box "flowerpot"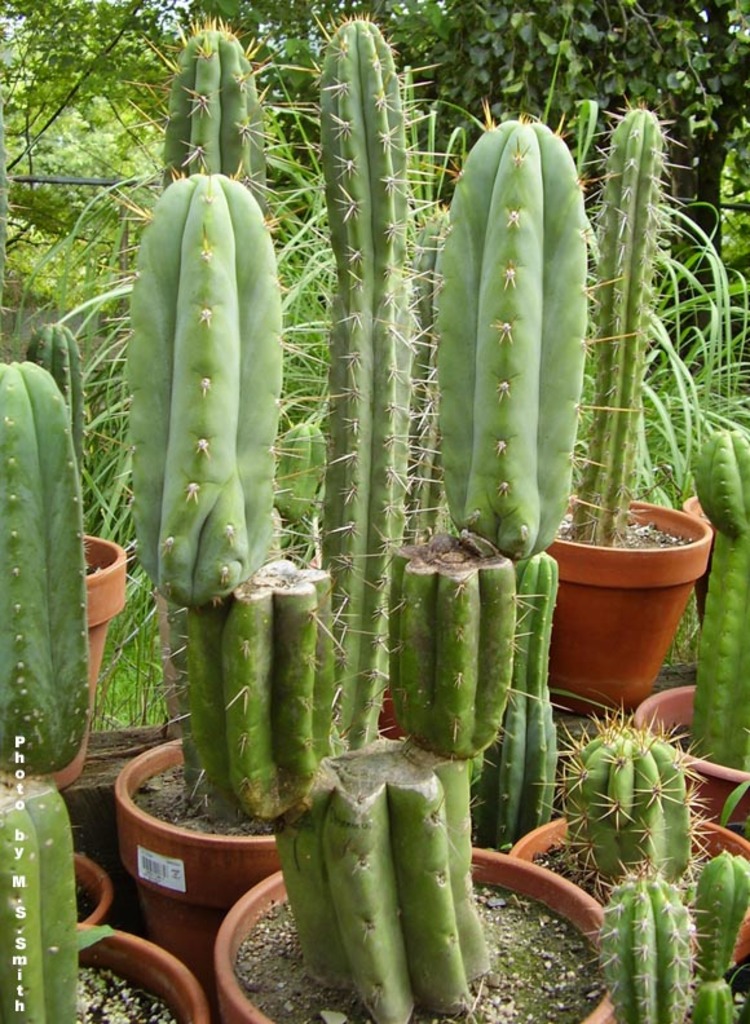
bbox=(56, 834, 116, 923)
